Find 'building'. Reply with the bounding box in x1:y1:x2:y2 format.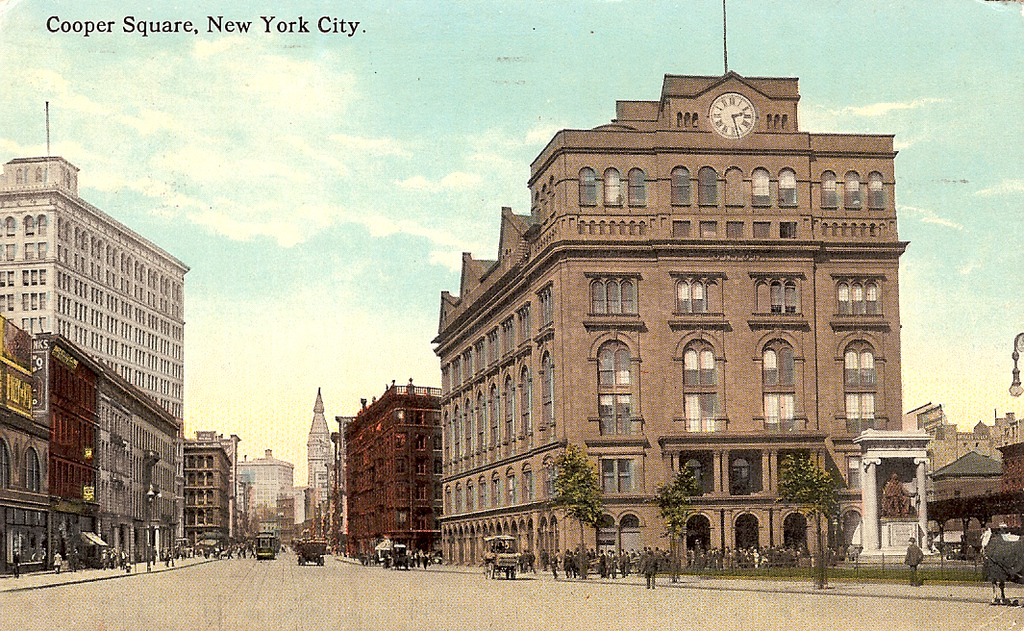
0:316:180:577.
